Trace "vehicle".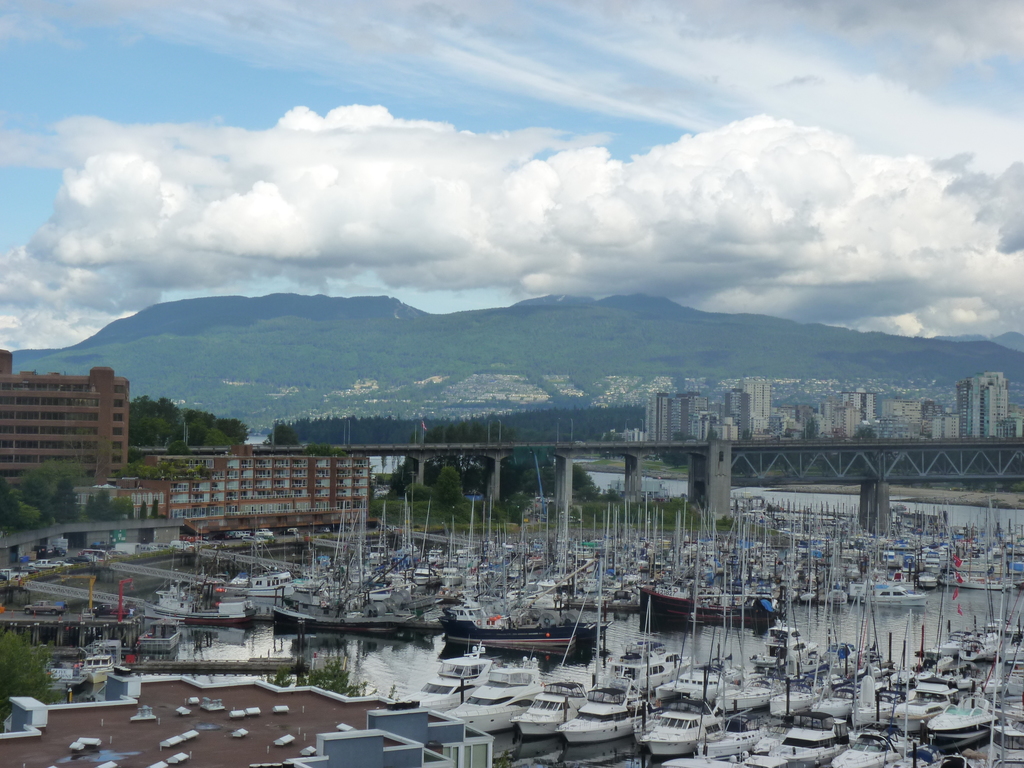
Traced to 514 685 599 744.
